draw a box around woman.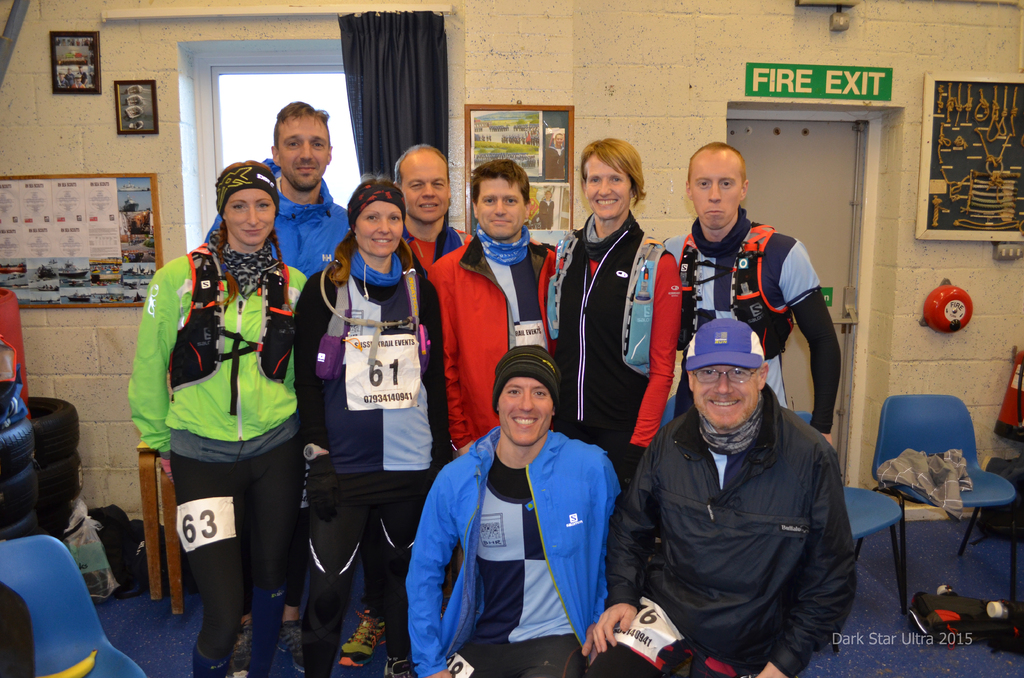
x1=294, y1=173, x2=456, y2=677.
